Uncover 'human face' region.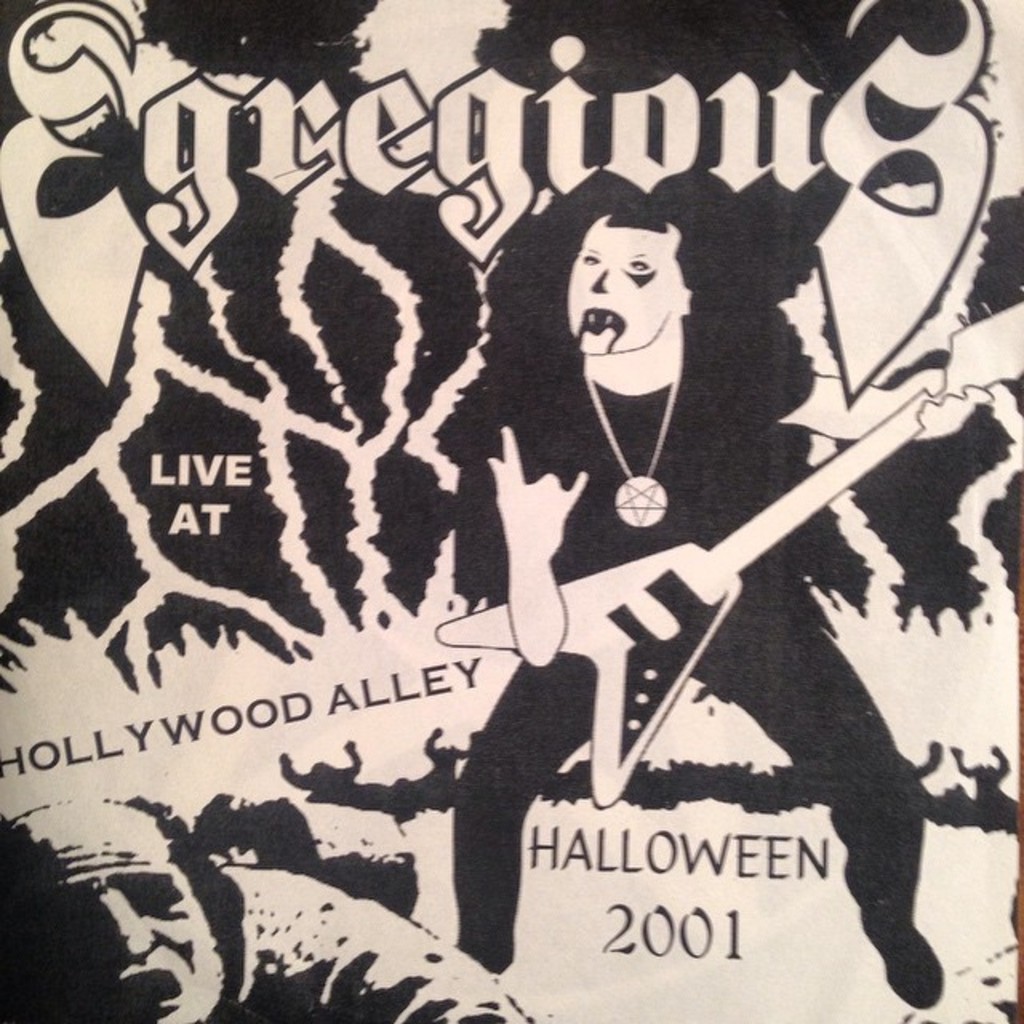
Uncovered: l=0, t=789, r=189, b=1019.
